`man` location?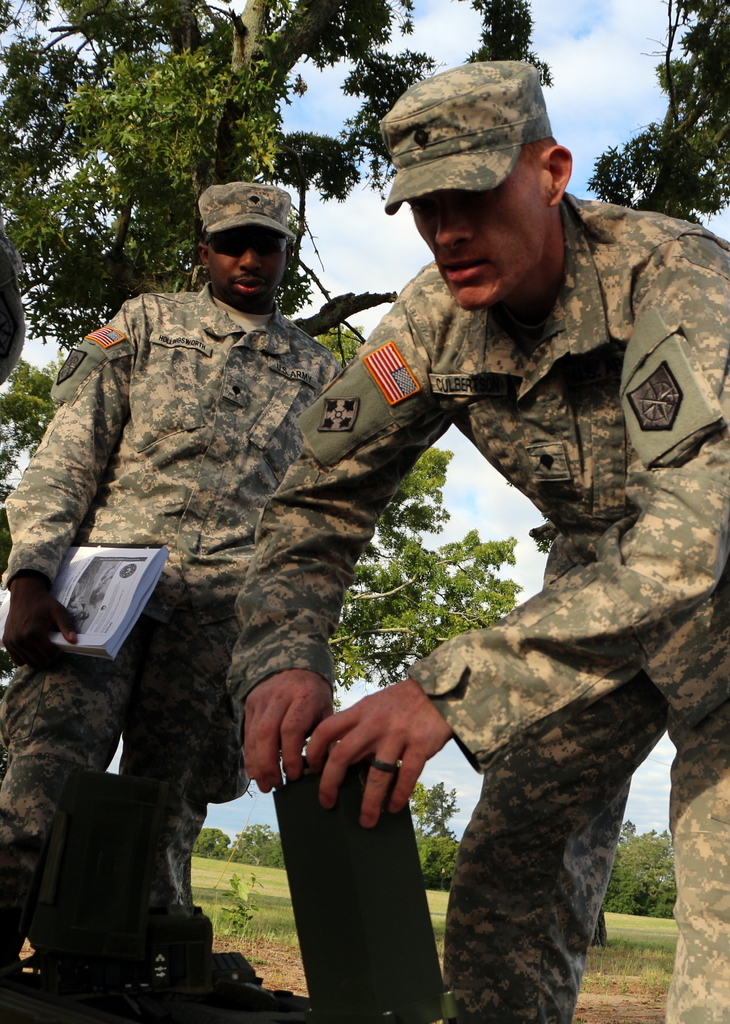
Rect(204, 83, 692, 1021)
